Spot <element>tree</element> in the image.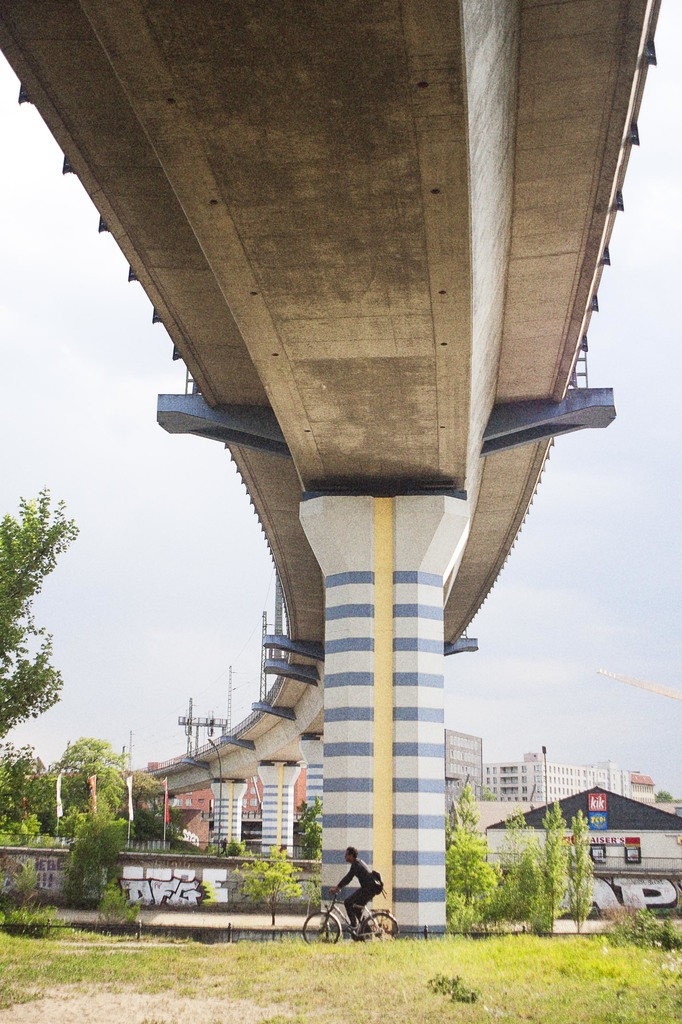
<element>tree</element> found at 653/790/674/803.
